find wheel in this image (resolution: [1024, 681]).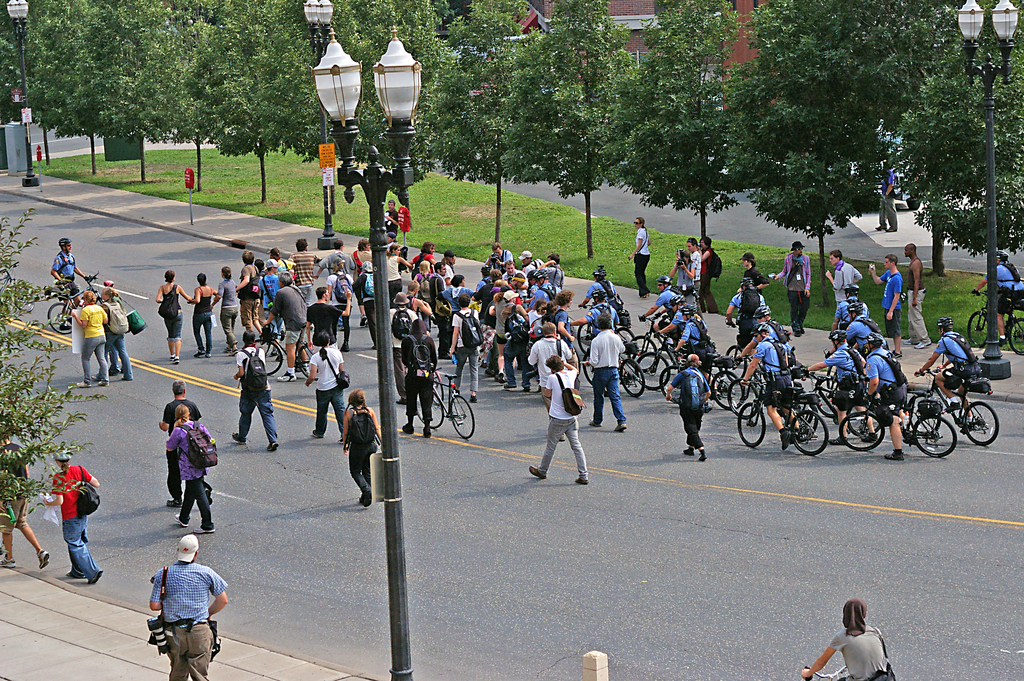
x1=840, y1=412, x2=888, y2=450.
